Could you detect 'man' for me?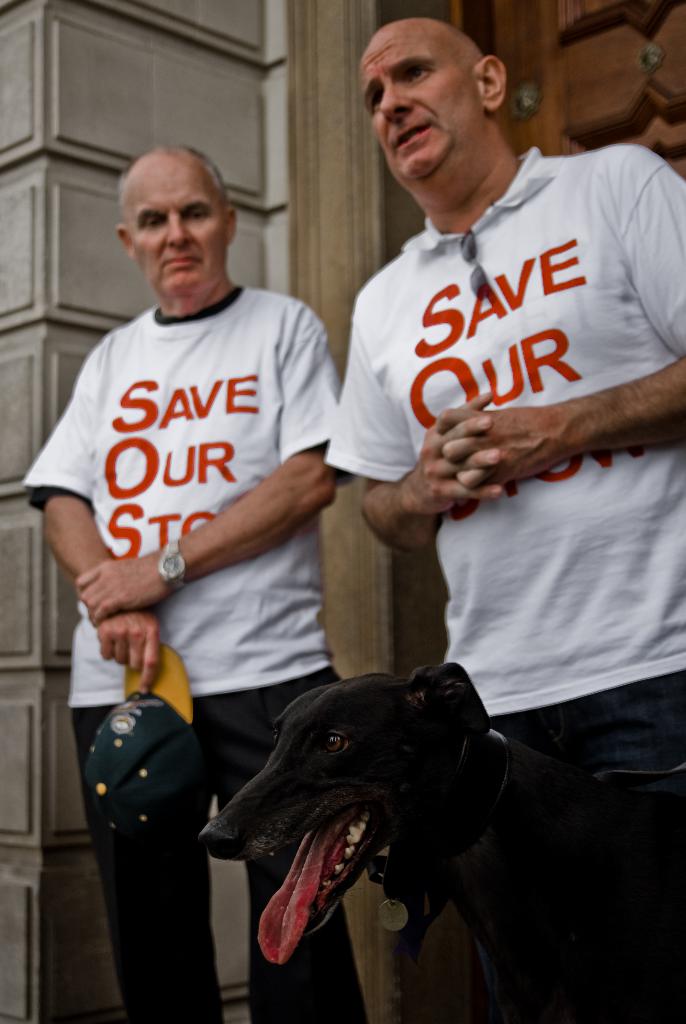
Detection result: (288, 1, 677, 917).
